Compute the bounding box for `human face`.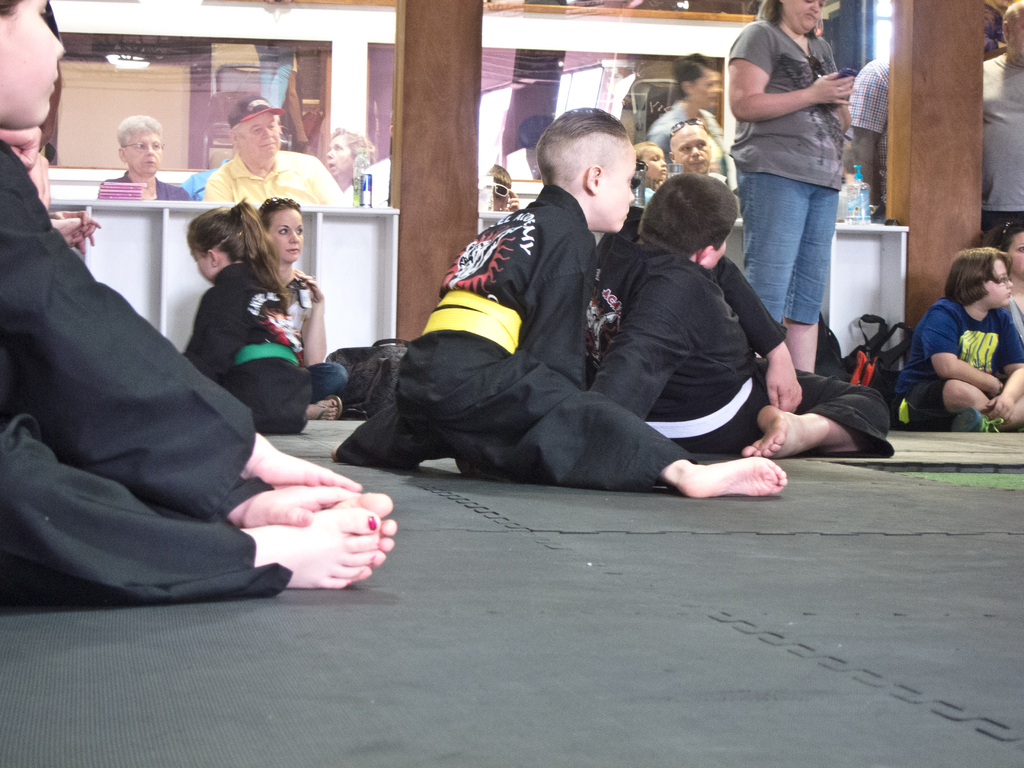
(left=787, top=0, right=824, bottom=35).
